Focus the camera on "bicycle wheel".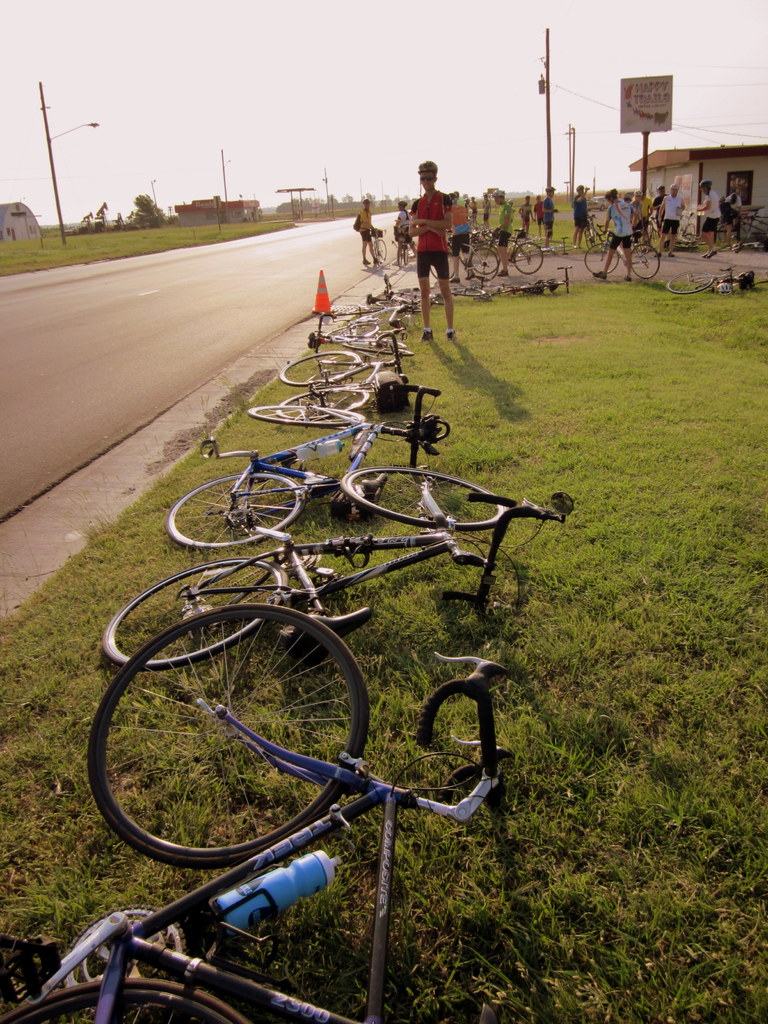
Focus region: (454,290,486,299).
